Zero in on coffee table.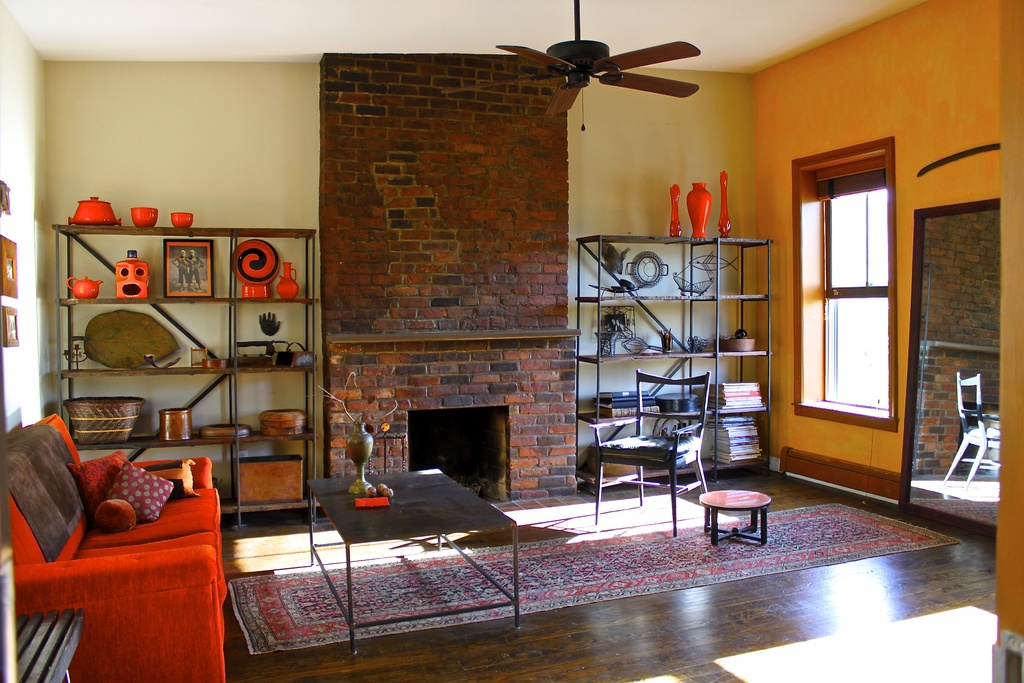
Zeroed in: [x1=705, y1=490, x2=785, y2=557].
